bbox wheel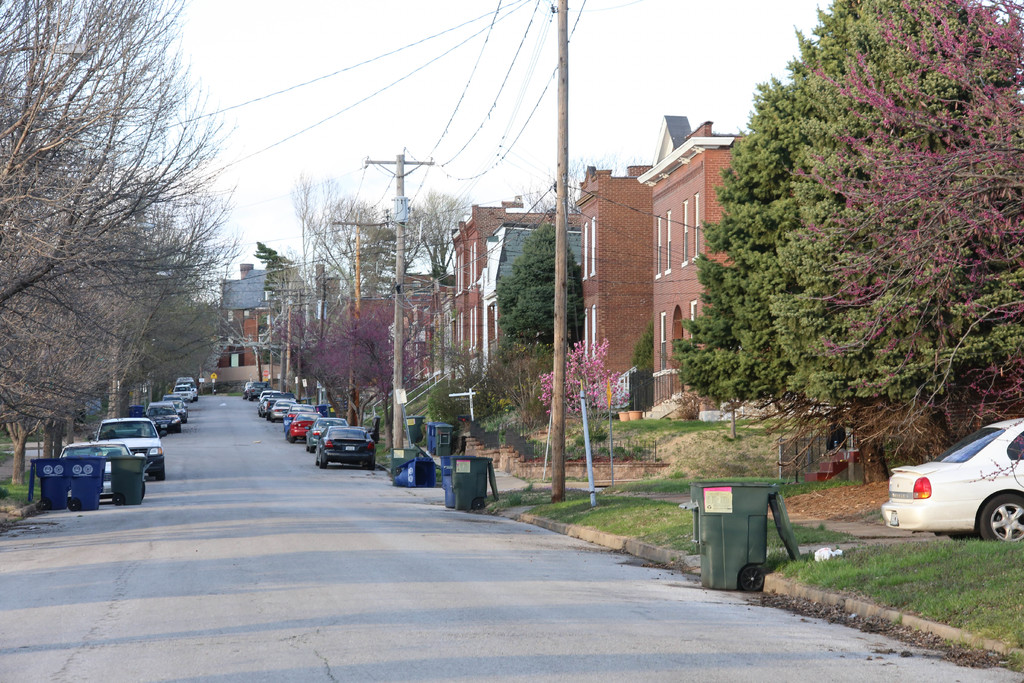
region(112, 493, 122, 506)
